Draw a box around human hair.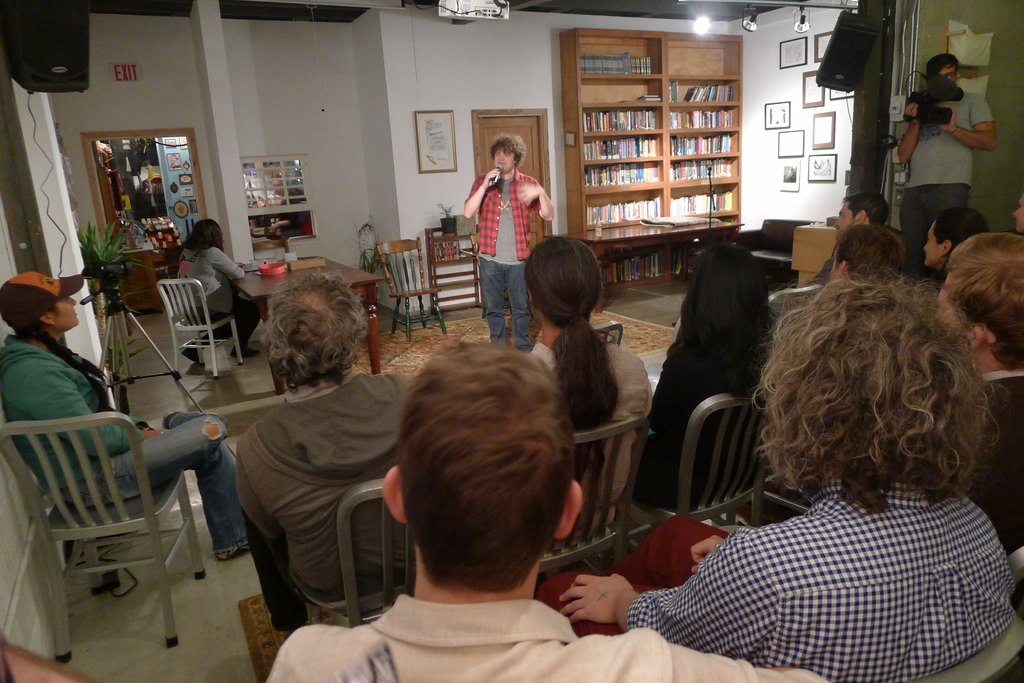
Rect(945, 233, 1023, 374).
